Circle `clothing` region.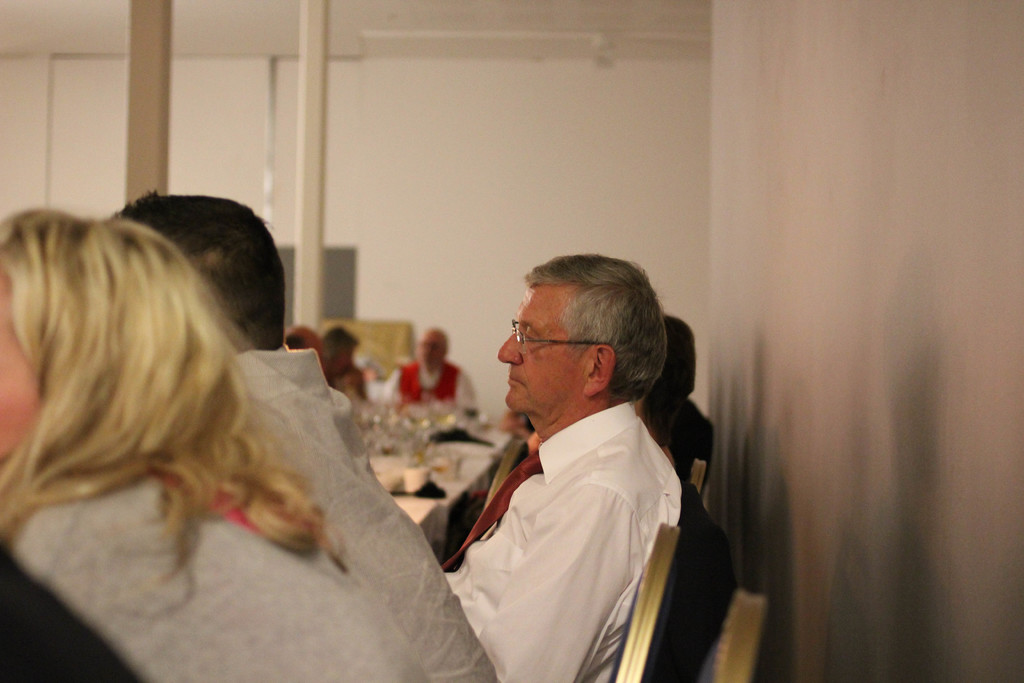
Region: 13, 464, 440, 682.
